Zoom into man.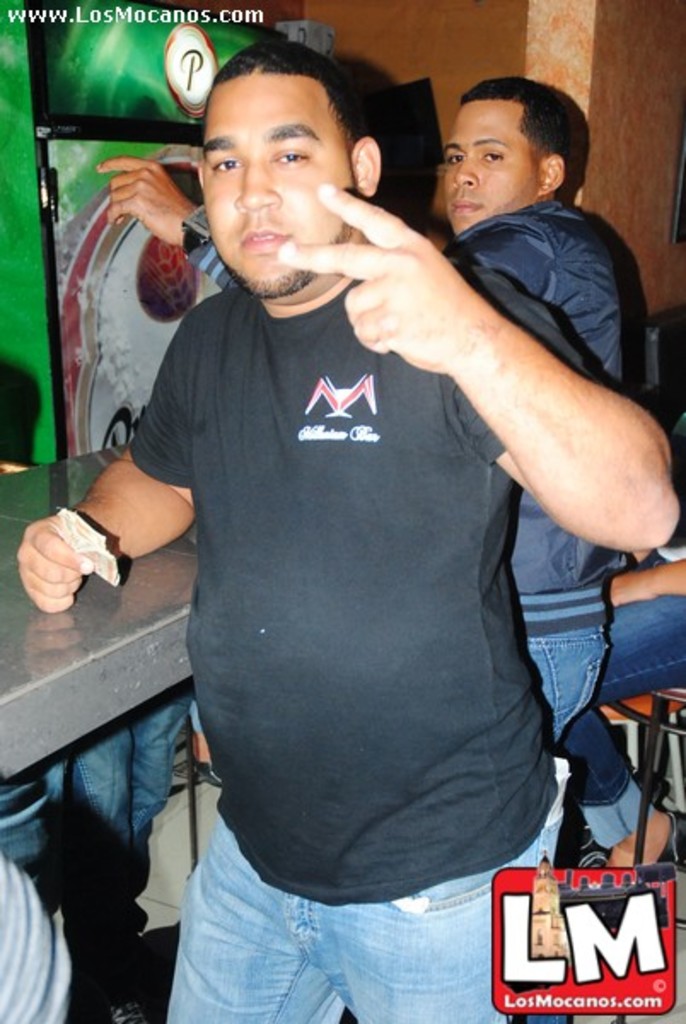
Zoom target: box=[546, 490, 684, 865].
